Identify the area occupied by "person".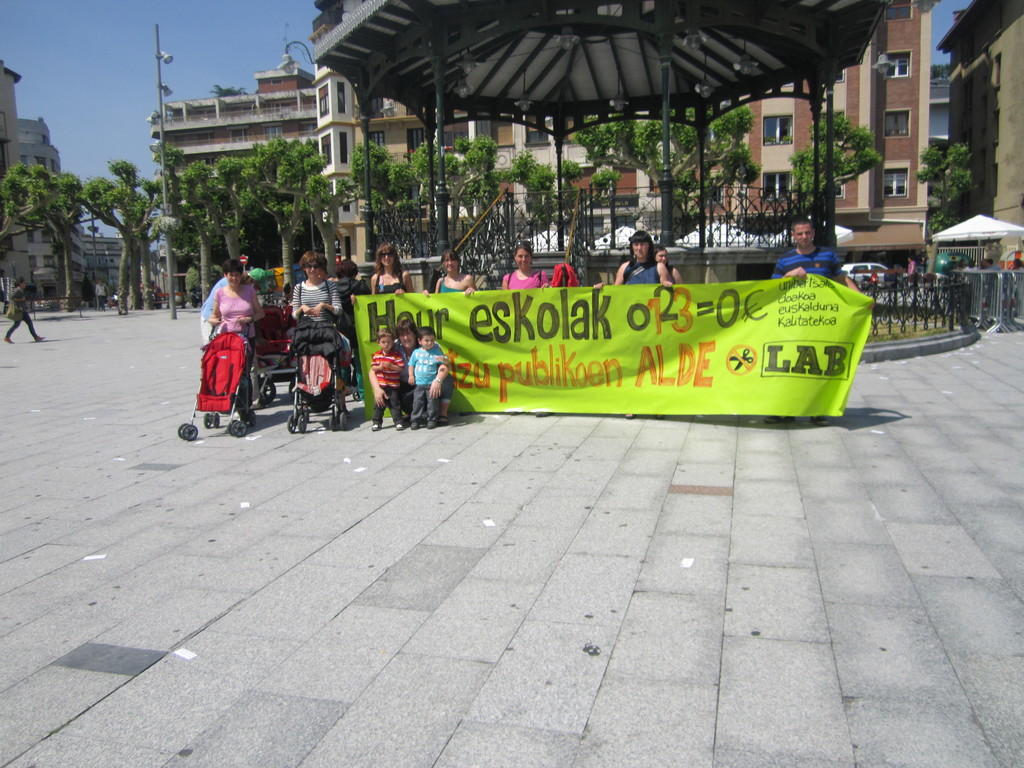
Area: x1=334, y1=257, x2=374, y2=399.
